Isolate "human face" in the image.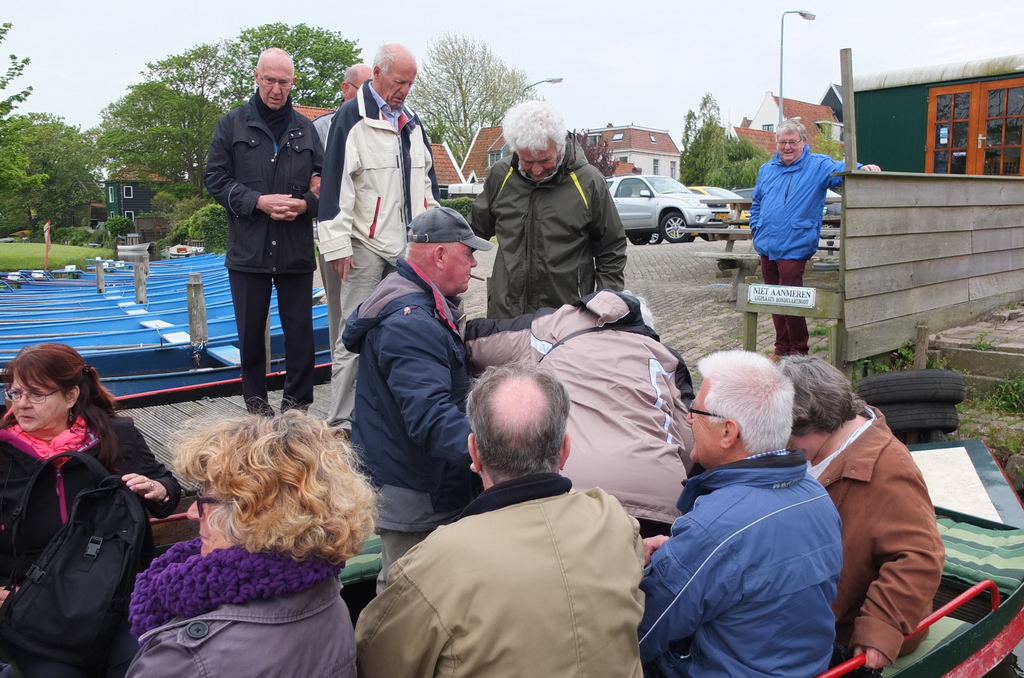
Isolated region: detection(259, 63, 294, 114).
